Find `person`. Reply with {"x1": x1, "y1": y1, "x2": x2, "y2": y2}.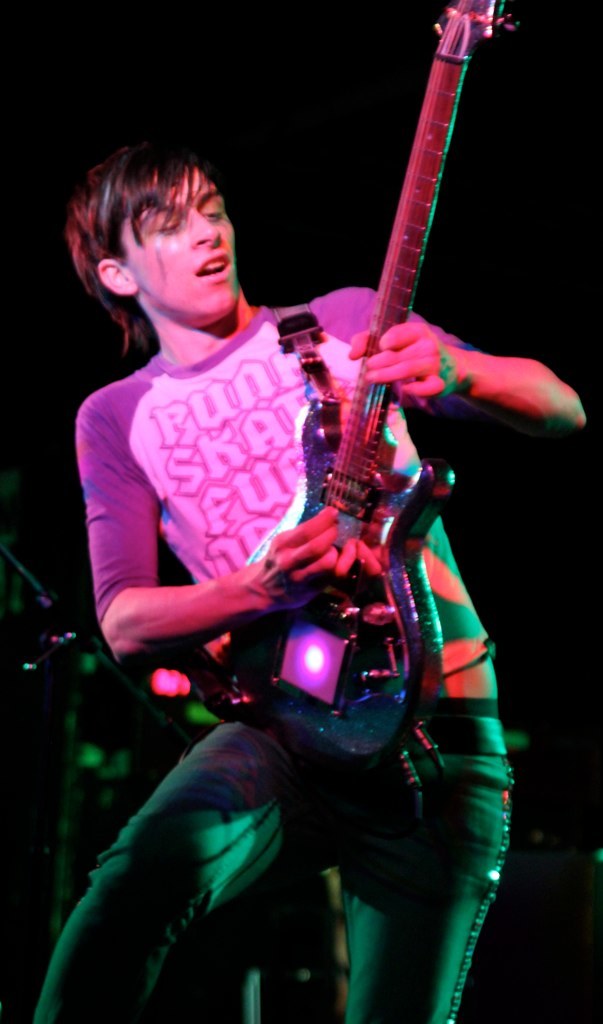
{"x1": 129, "y1": 65, "x2": 533, "y2": 1013}.
